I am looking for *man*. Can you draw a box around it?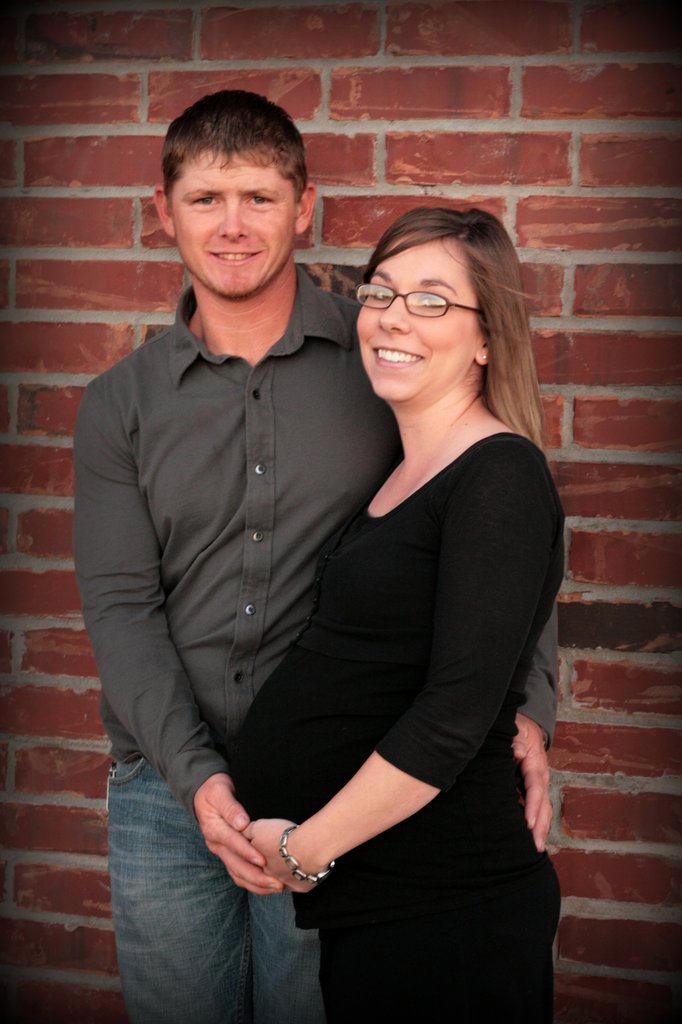
Sure, the bounding box is <box>93,93,531,984</box>.
